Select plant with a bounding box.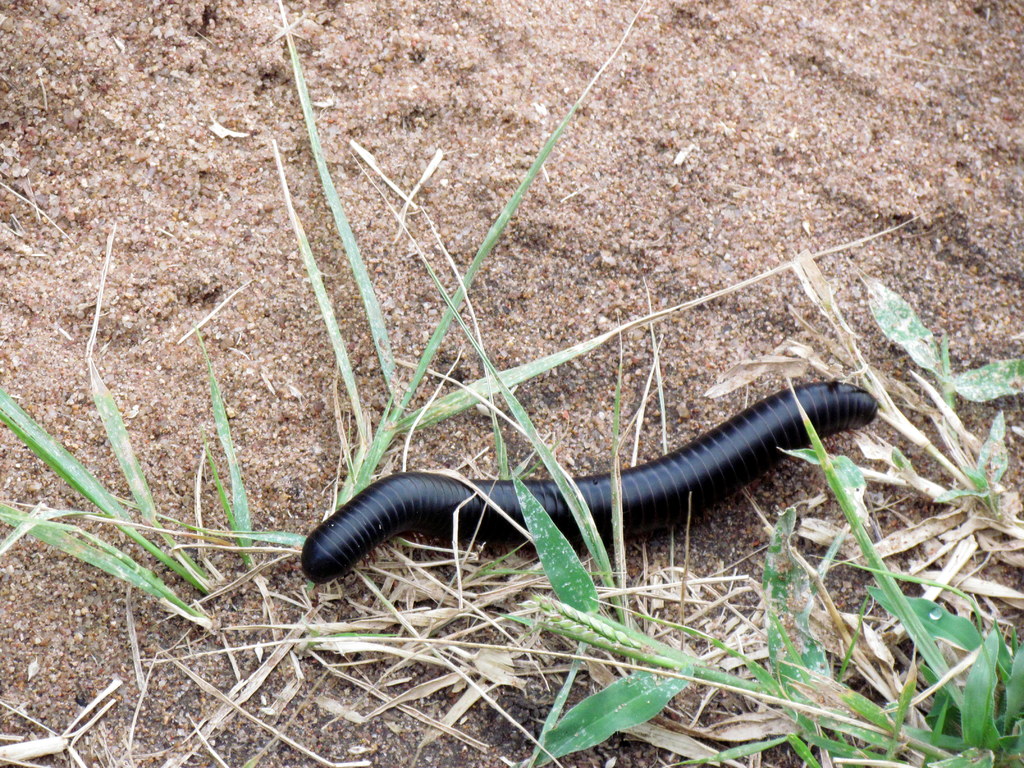
Rect(17, 287, 335, 685).
